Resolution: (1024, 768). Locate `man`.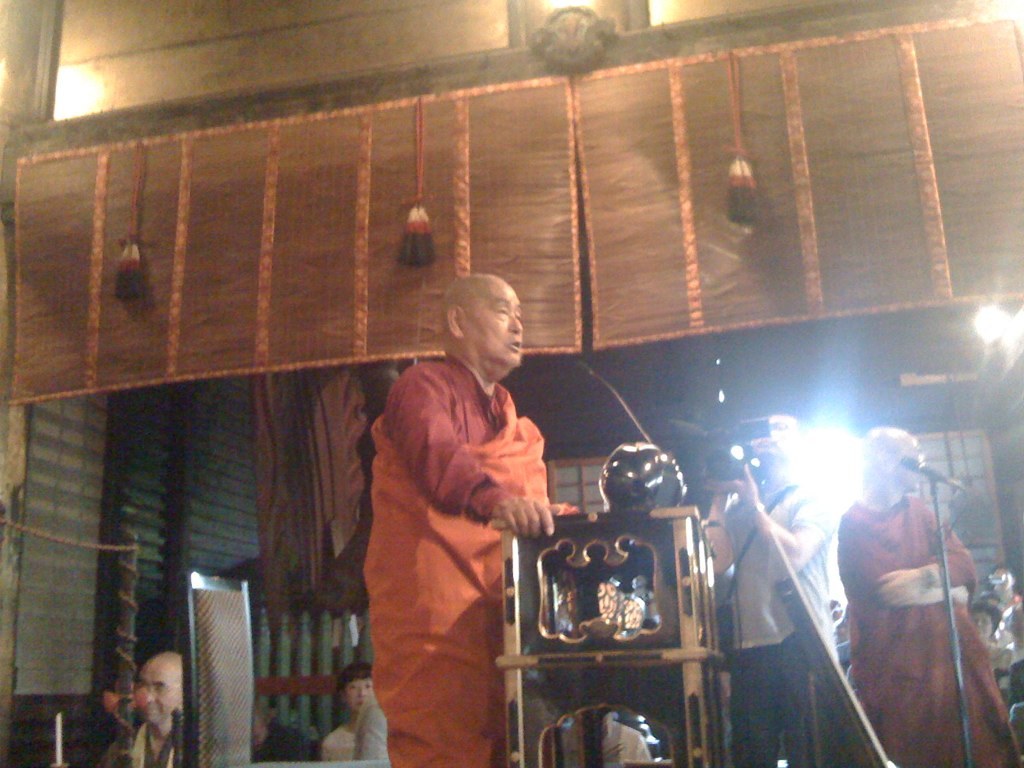
bbox=[354, 691, 387, 767].
